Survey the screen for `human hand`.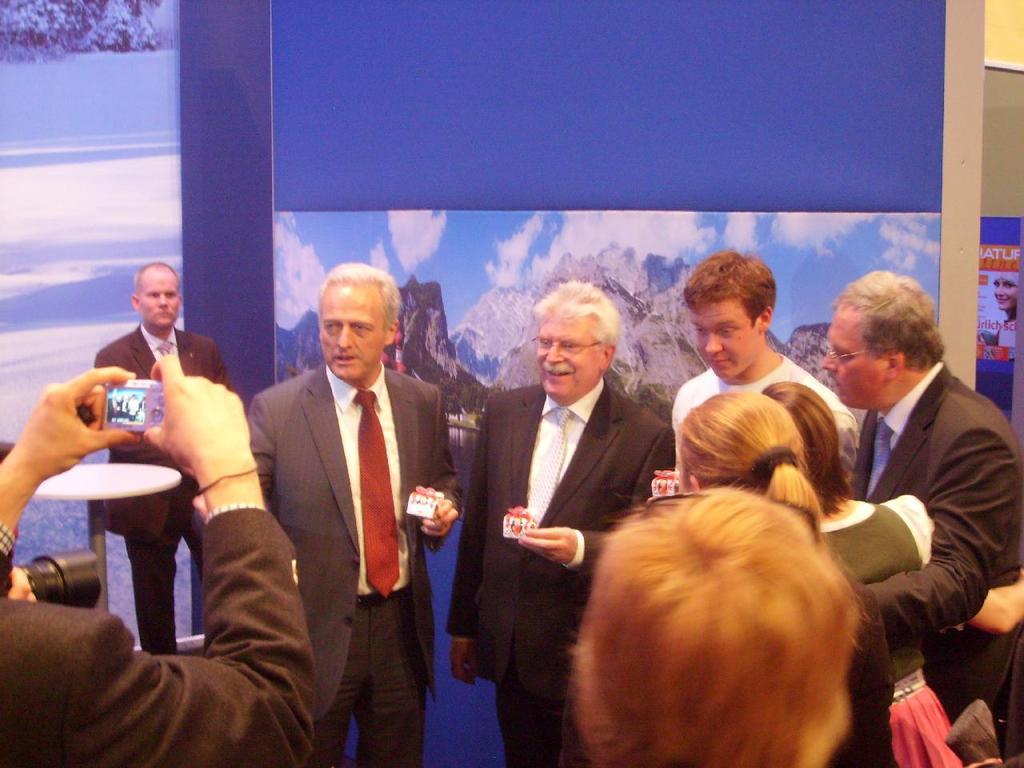
Survey found: (x1=447, y1=638, x2=482, y2=690).
